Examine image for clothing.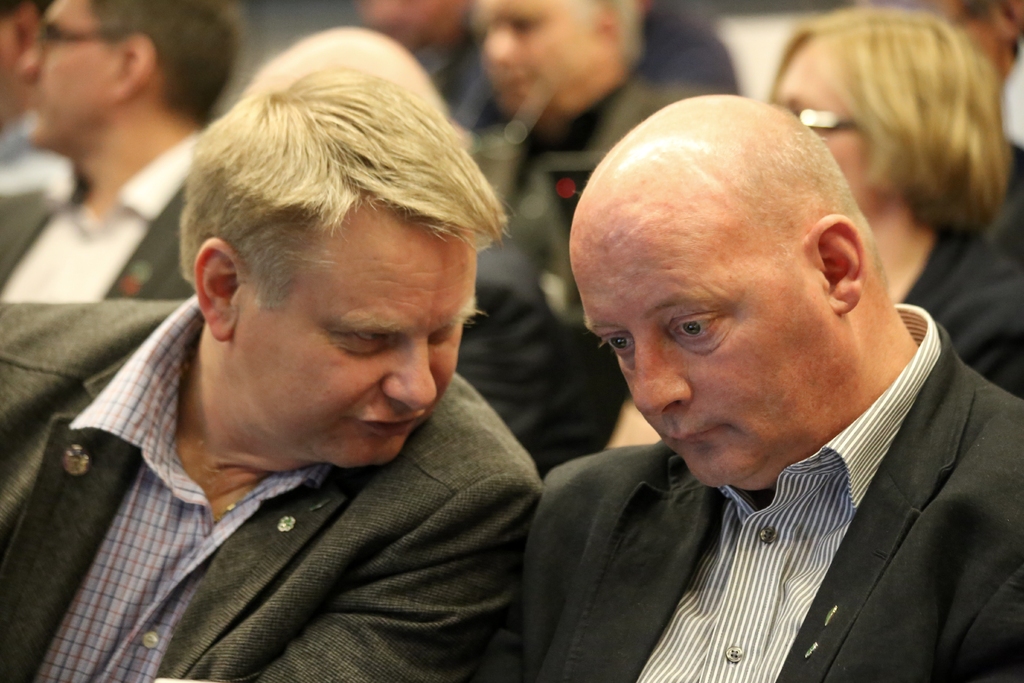
Examination result: <region>525, 303, 1023, 682</region>.
